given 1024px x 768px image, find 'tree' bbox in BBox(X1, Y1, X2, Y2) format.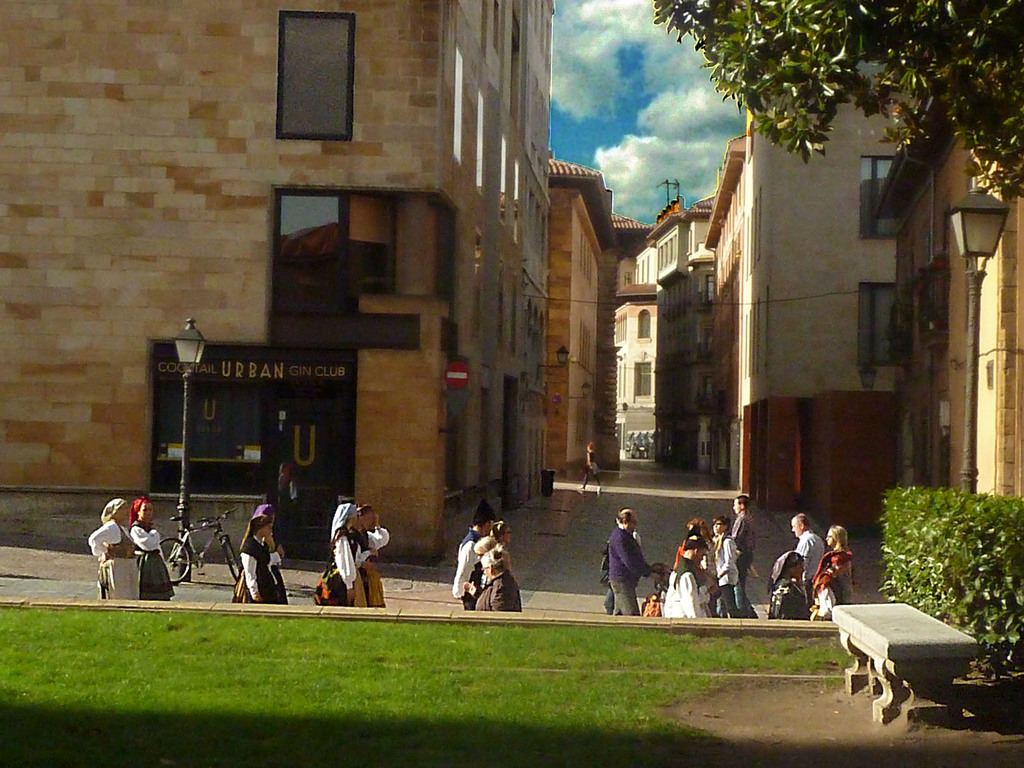
BBox(653, 0, 1023, 209).
